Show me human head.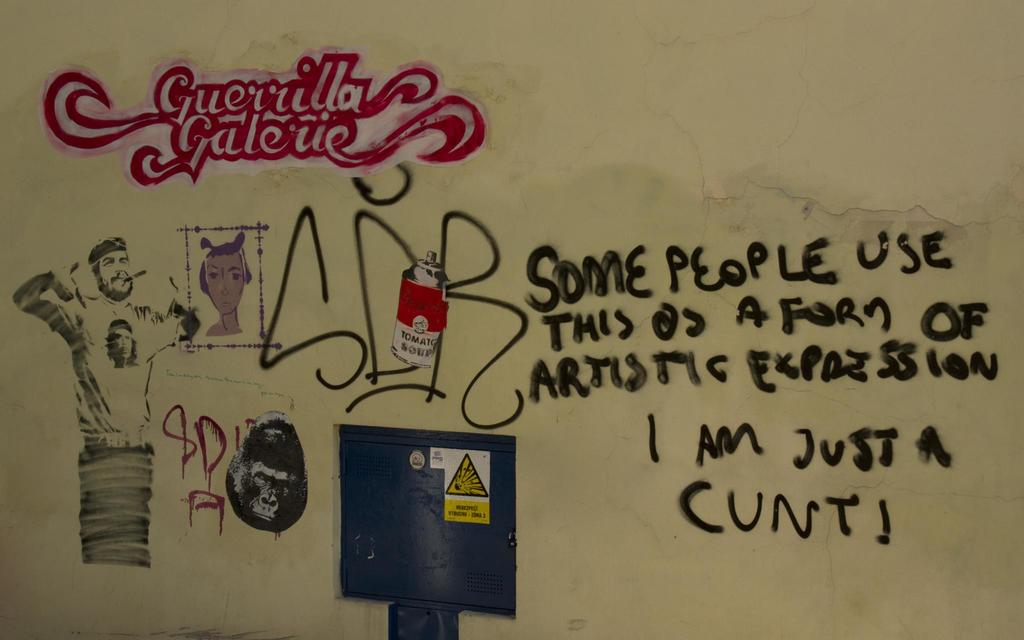
human head is here: detection(195, 227, 254, 317).
